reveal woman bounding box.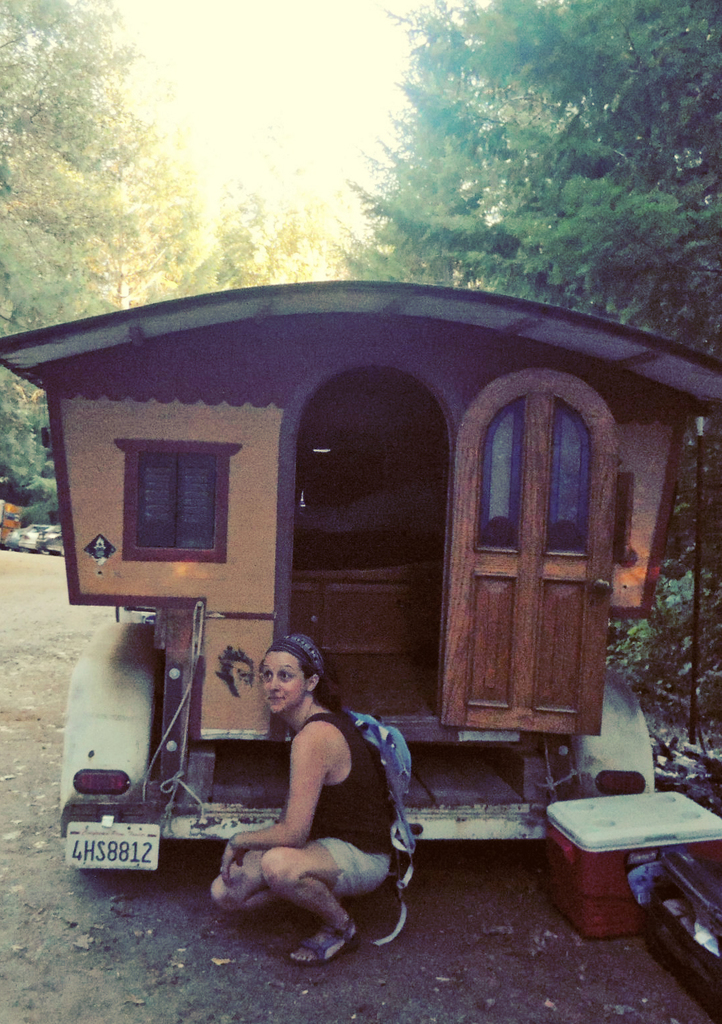
Revealed: 175,581,405,961.
